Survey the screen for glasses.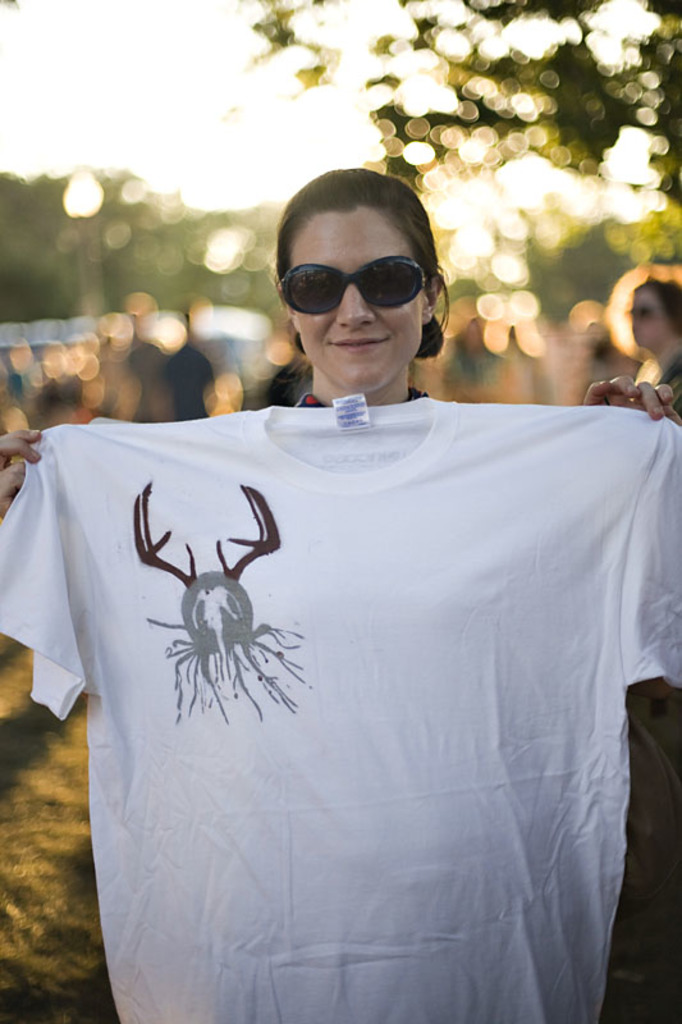
Survey found: 271:250:425:323.
